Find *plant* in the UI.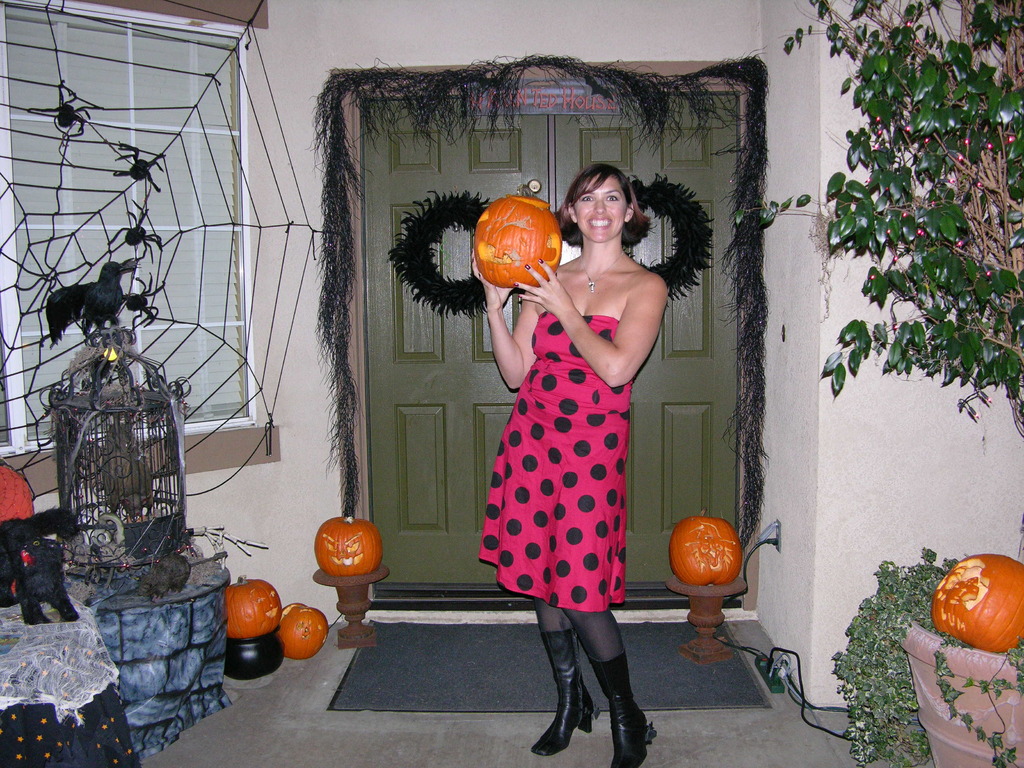
UI element at pyautogui.locateOnScreen(792, 0, 1009, 573).
